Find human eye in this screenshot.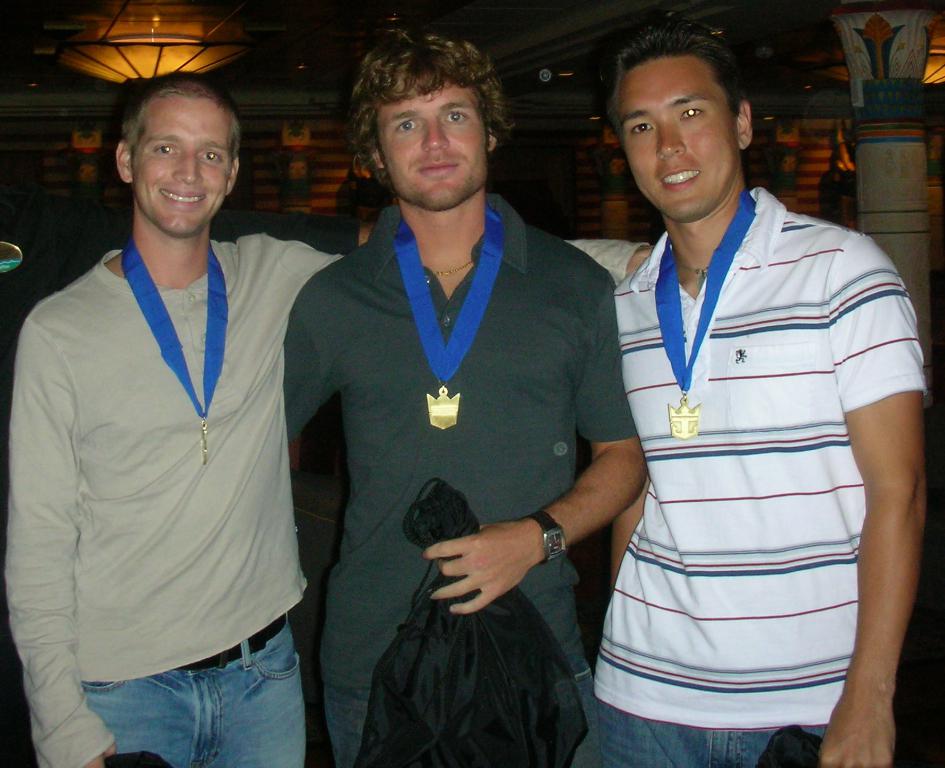
The bounding box for human eye is bbox=[442, 109, 468, 124].
